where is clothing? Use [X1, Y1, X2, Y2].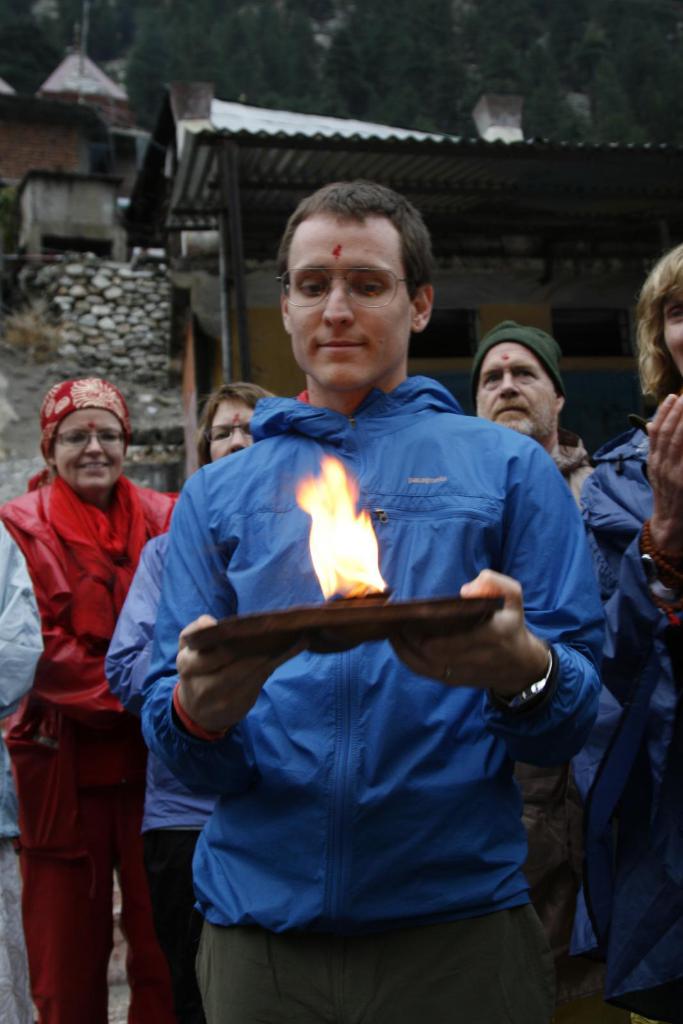
[6, 399, 168, 975].
